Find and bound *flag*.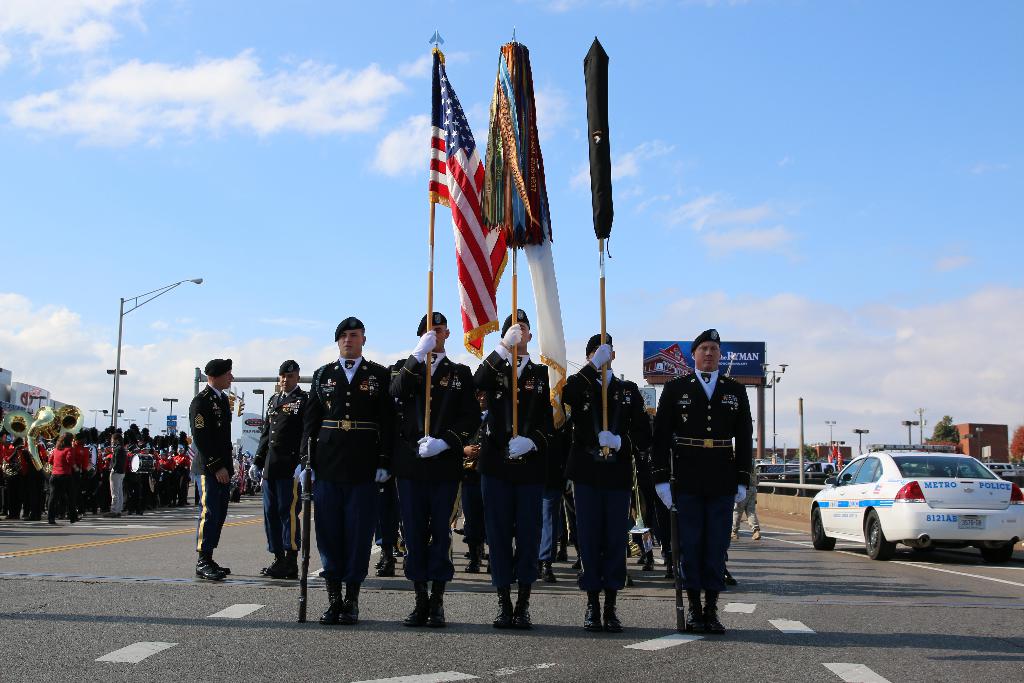
Bound: detection(481, 80, 548, 258).
